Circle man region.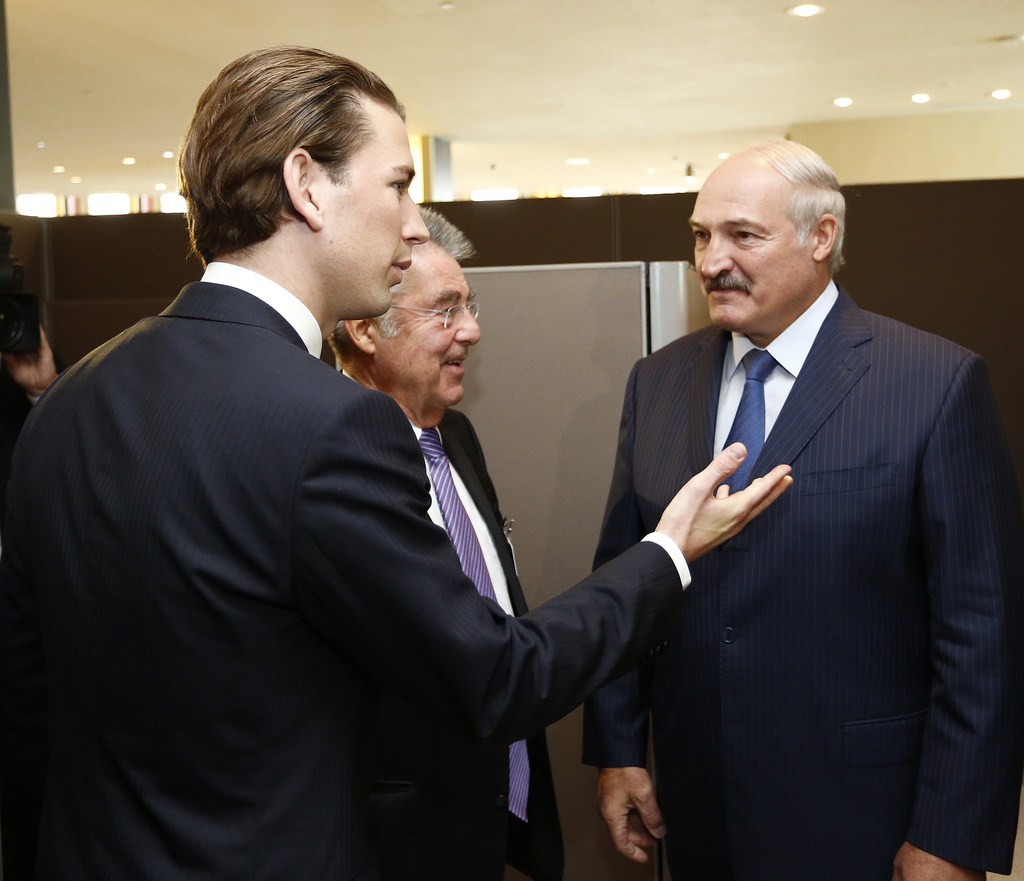
Region: detection(327, 202, 567, 880).
